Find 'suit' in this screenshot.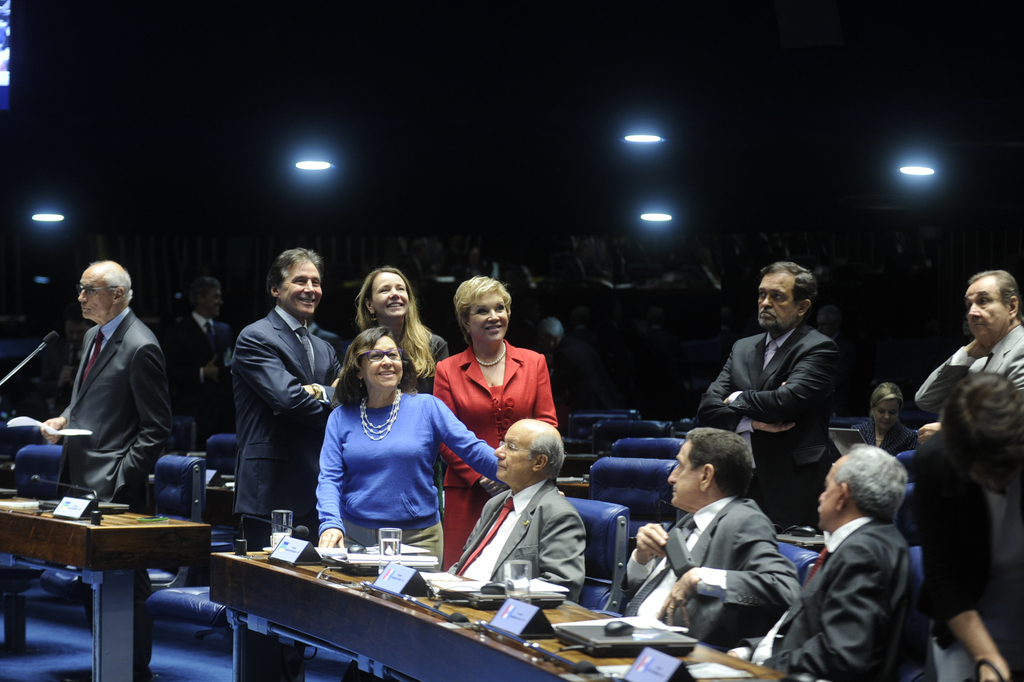
The bounding box for 'suit' is 178, 311, 234, 439.
